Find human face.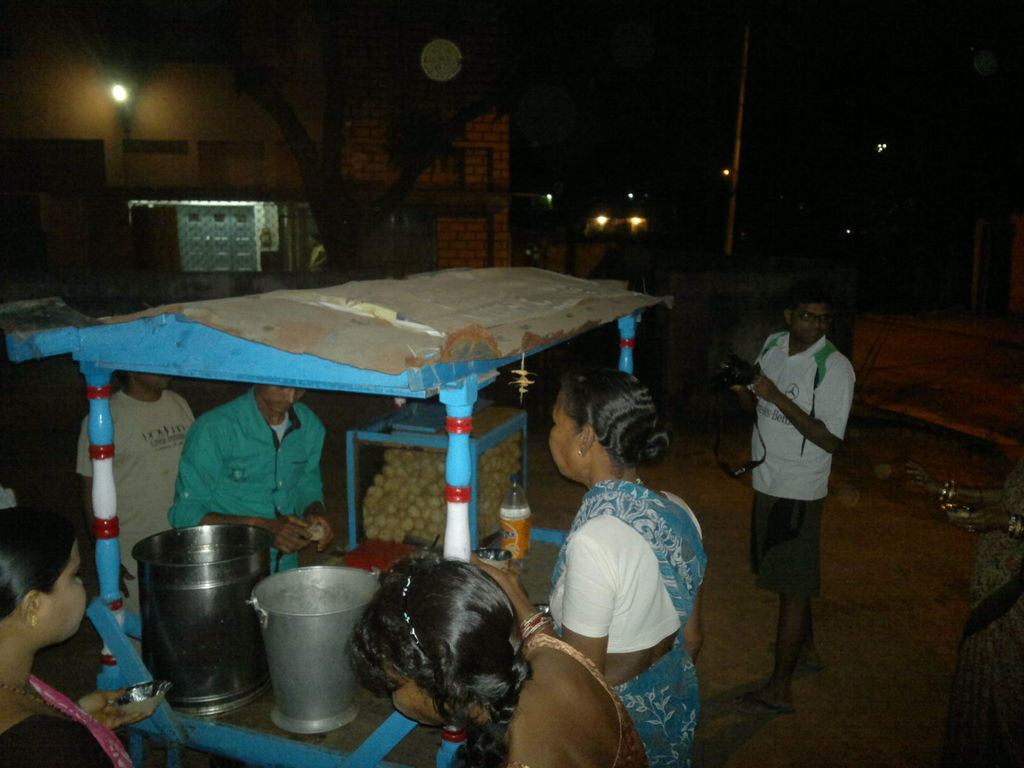
crop(550, 389, 580, 479).
